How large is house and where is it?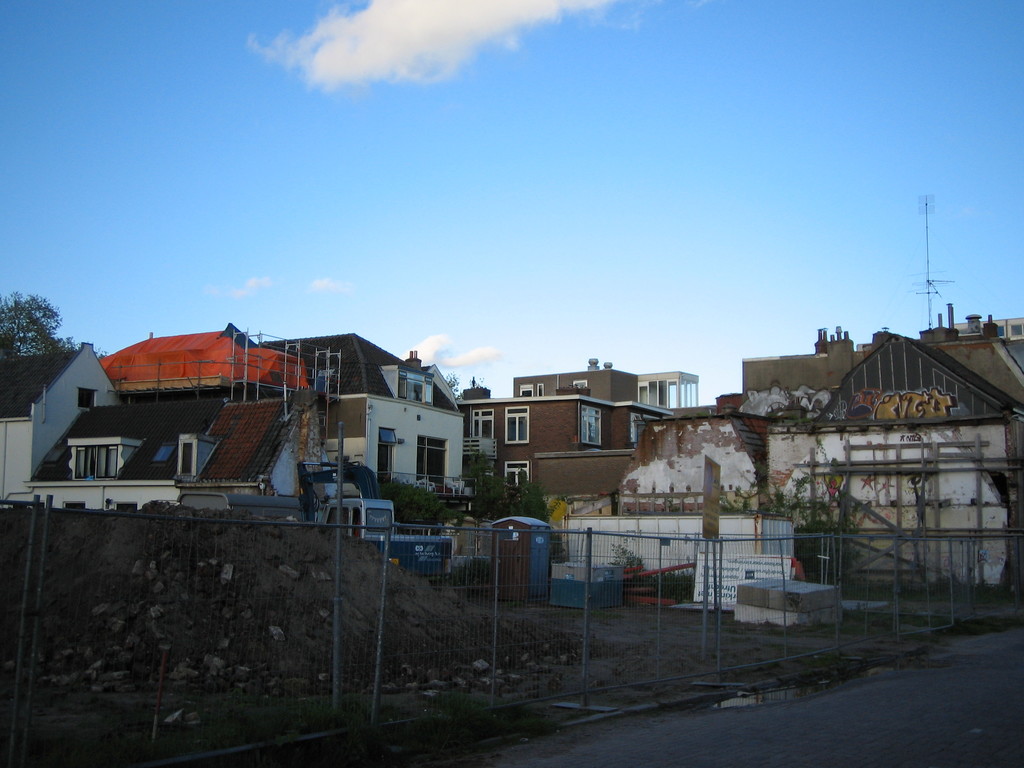
Bounding box: box=[744, 297, 1021, 408].
